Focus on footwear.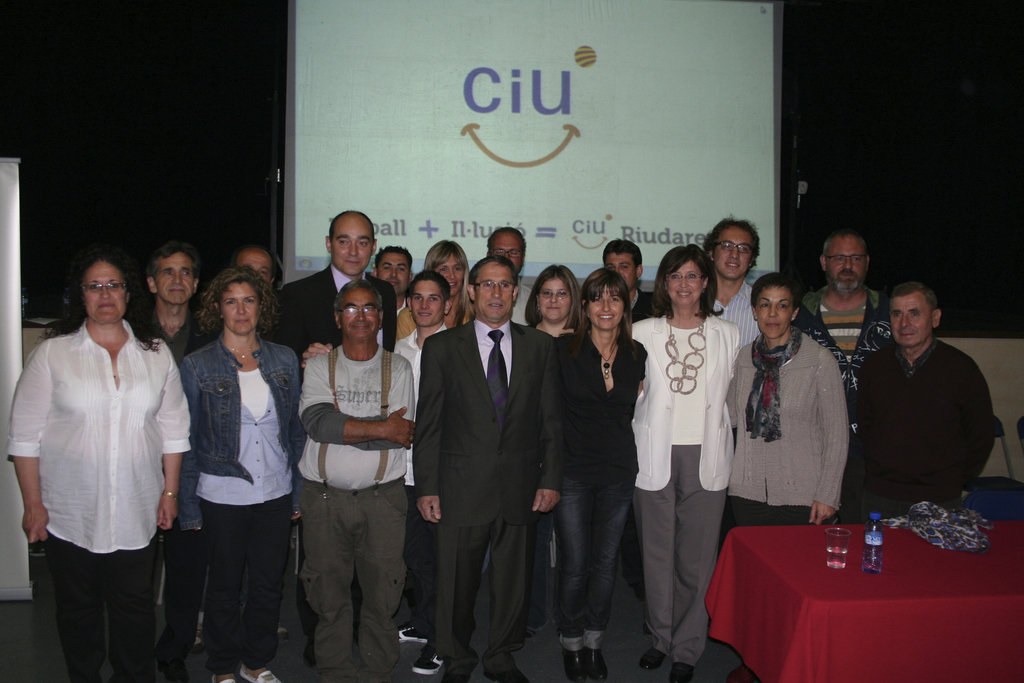
Focused at x1=150 y1=646 x2=188 y2=682.
